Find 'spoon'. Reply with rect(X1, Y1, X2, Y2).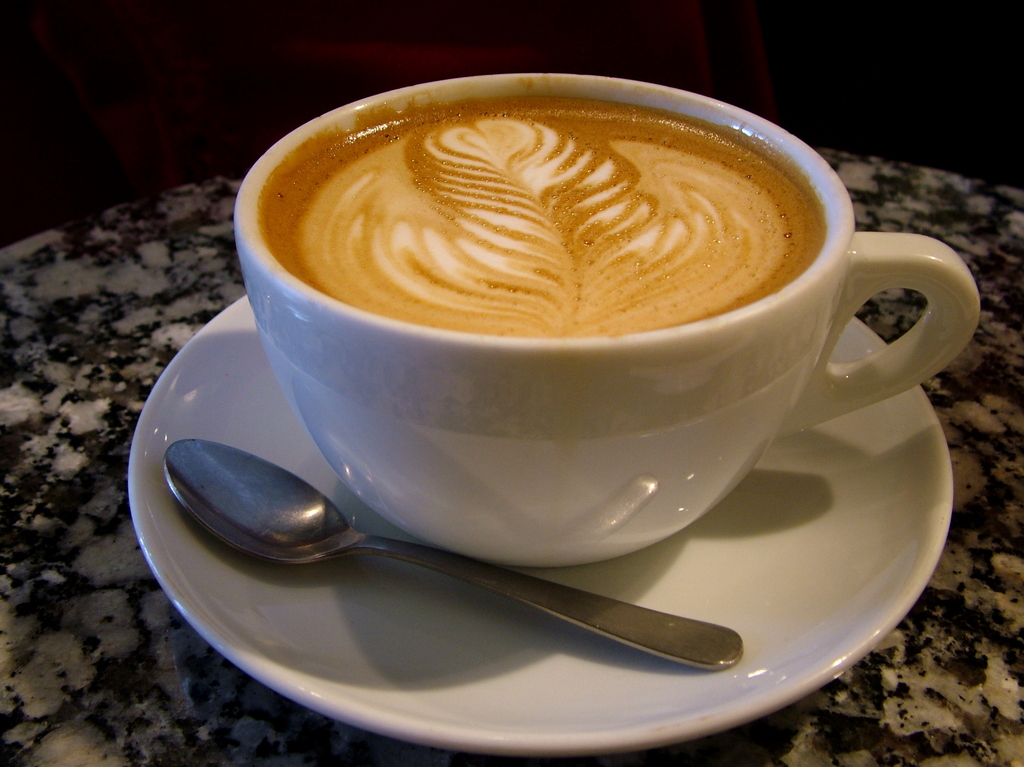
rect(165, 441, 741, 682).
